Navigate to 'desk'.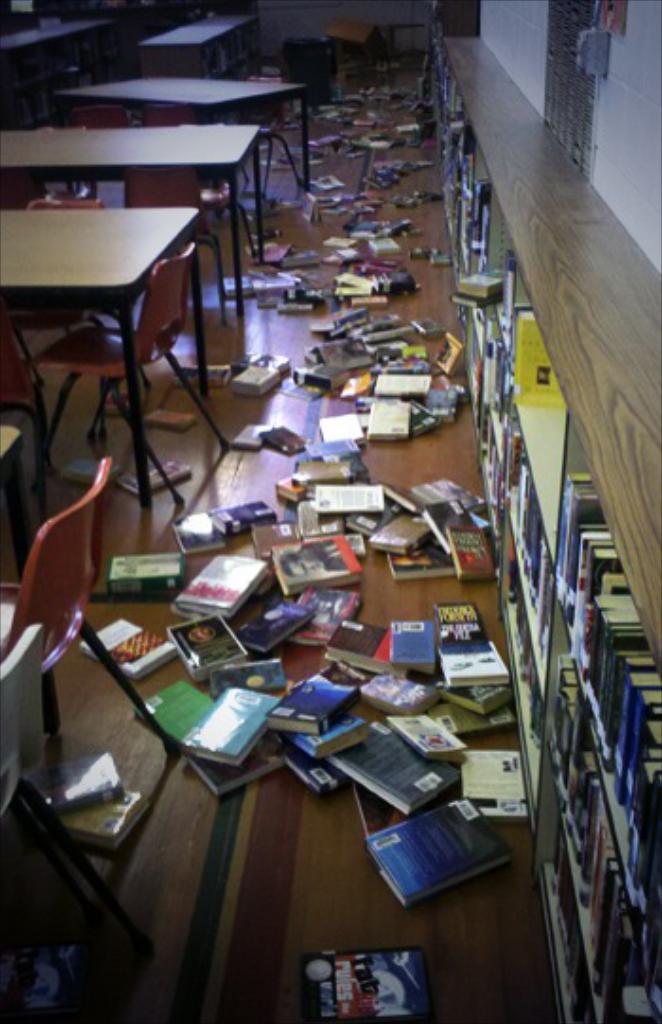
Navigation target: 0 121 270 318.
